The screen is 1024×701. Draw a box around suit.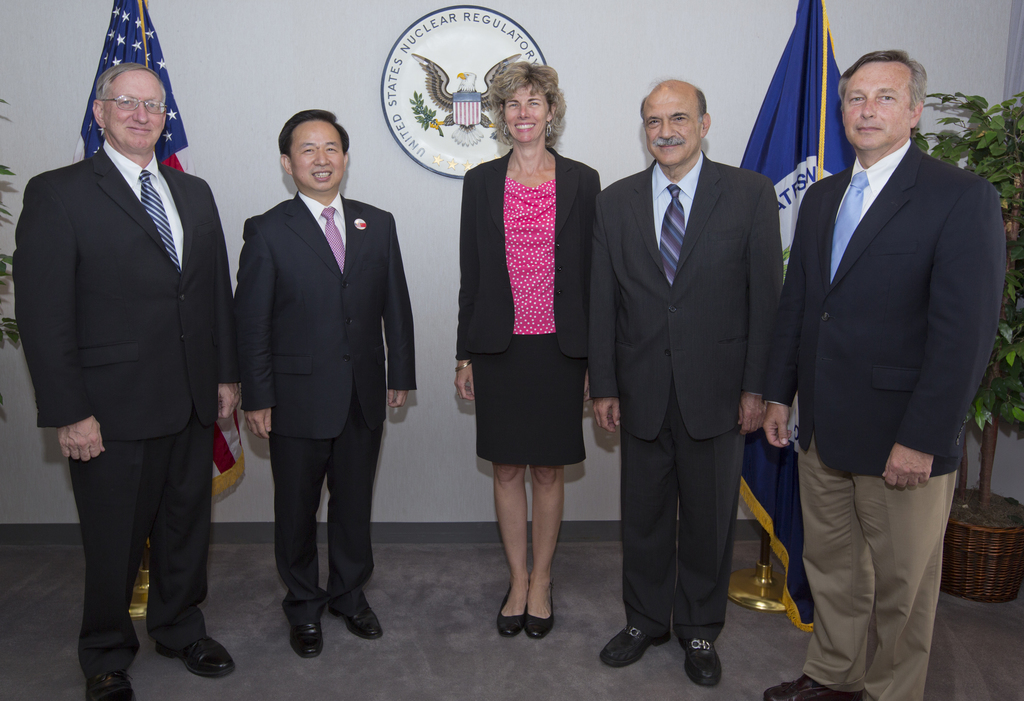
bbox=(234, 187, 421, 622).
